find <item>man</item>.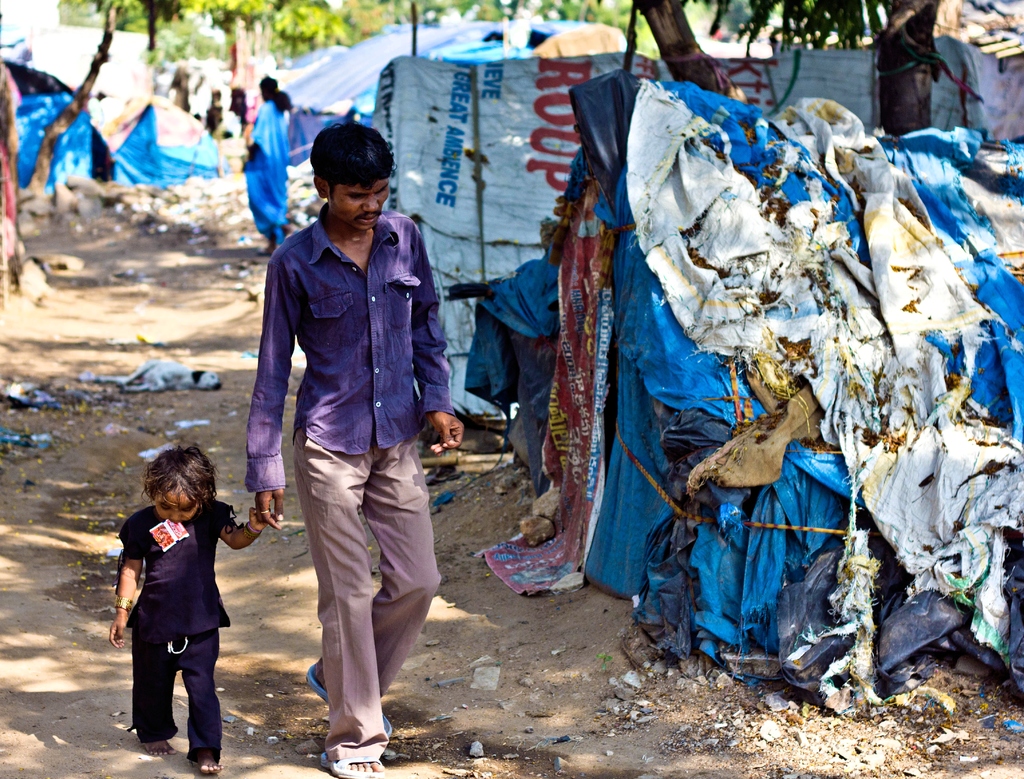
BBox(232, 78, 461, 769).
